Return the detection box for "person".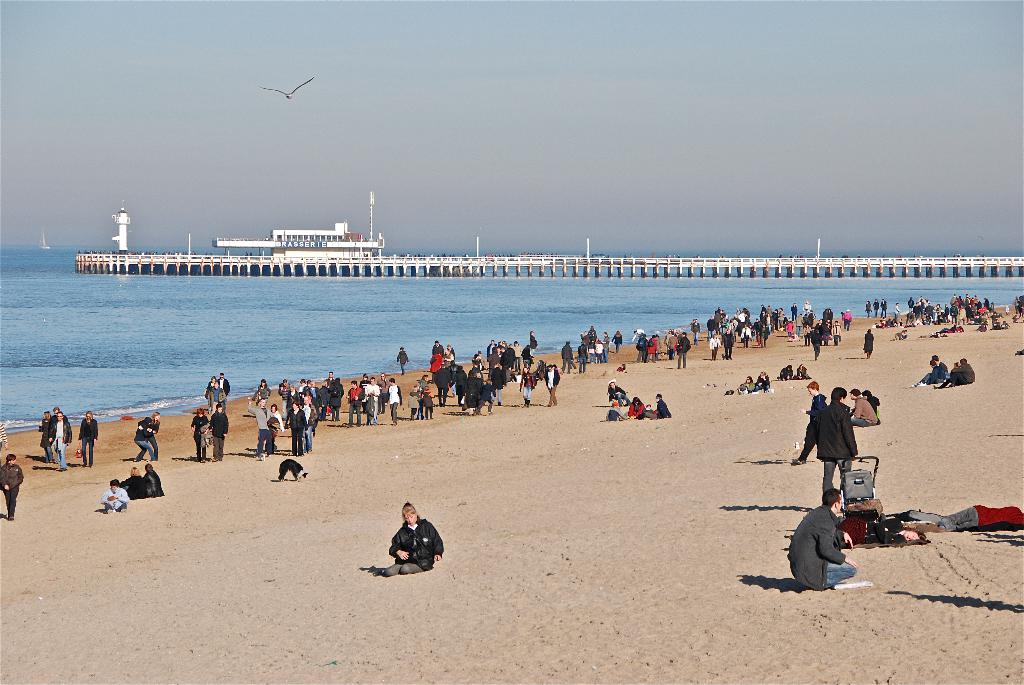
detection(213, 404, 228, 457).
